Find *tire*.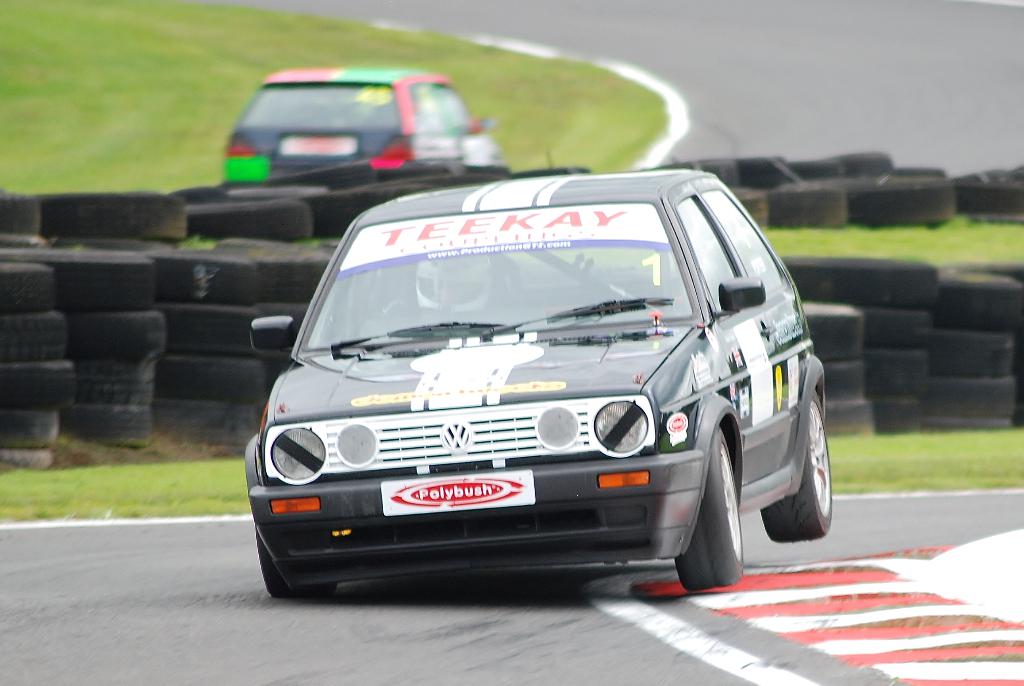
<region>689, 432, 753, 575</region>.
